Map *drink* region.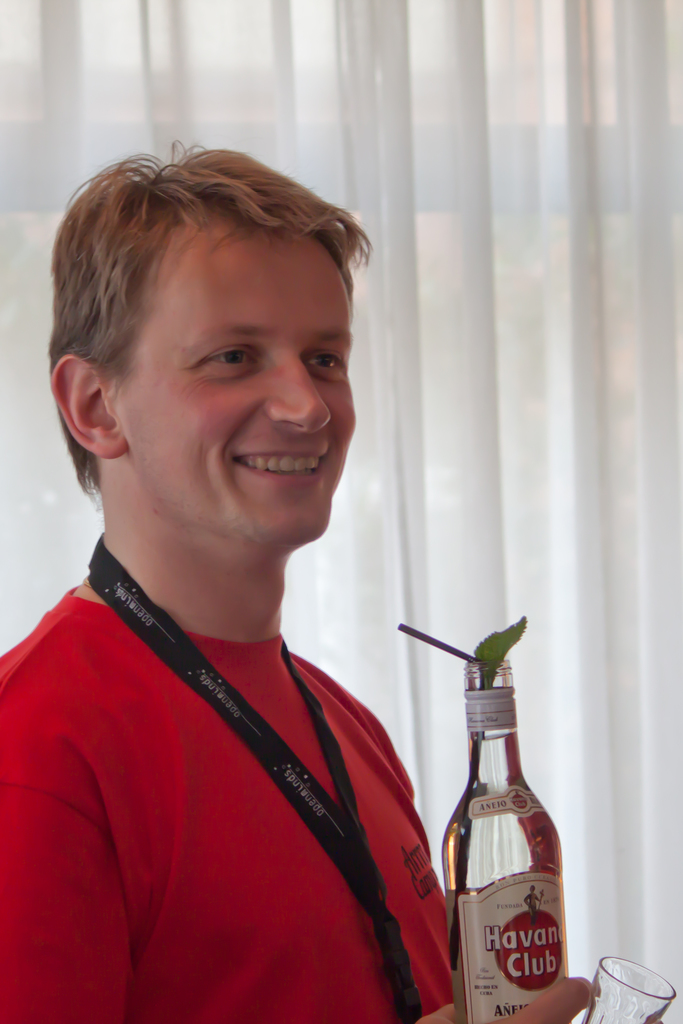
Mapped to <region>443, 678, 564, 1015</region>.
